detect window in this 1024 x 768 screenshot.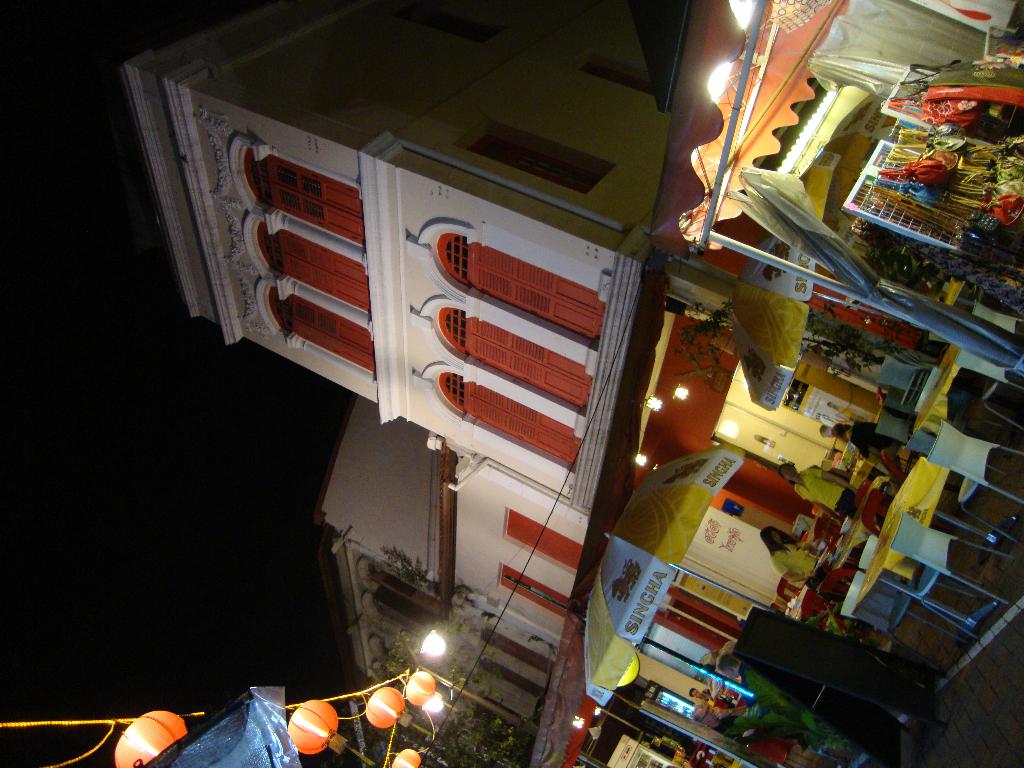
Detection: [224,104,371,366].
